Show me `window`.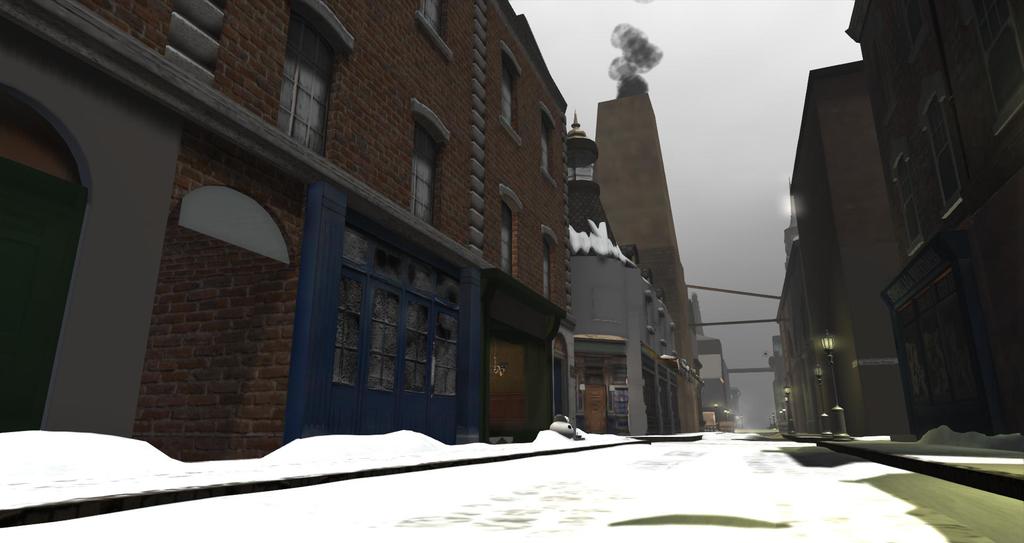
`window` is here: {"left": 495, "top": 58, "right": 520, "bottom": 138}.
